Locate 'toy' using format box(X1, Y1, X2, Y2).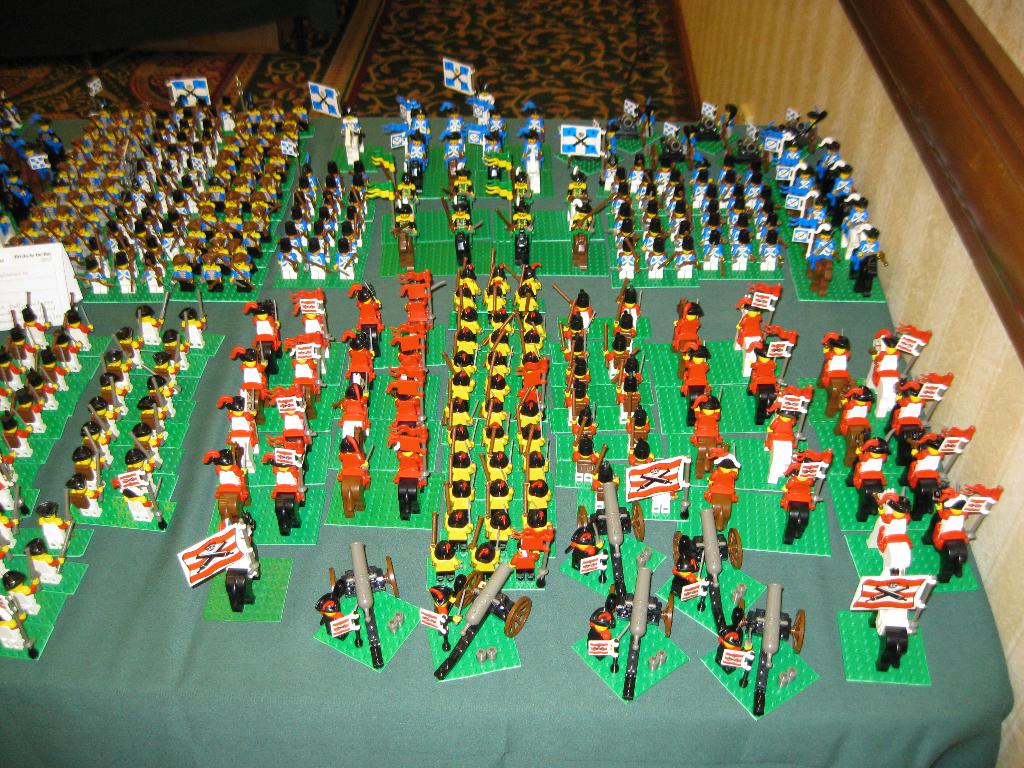
box(747, 326, 799, 424).
